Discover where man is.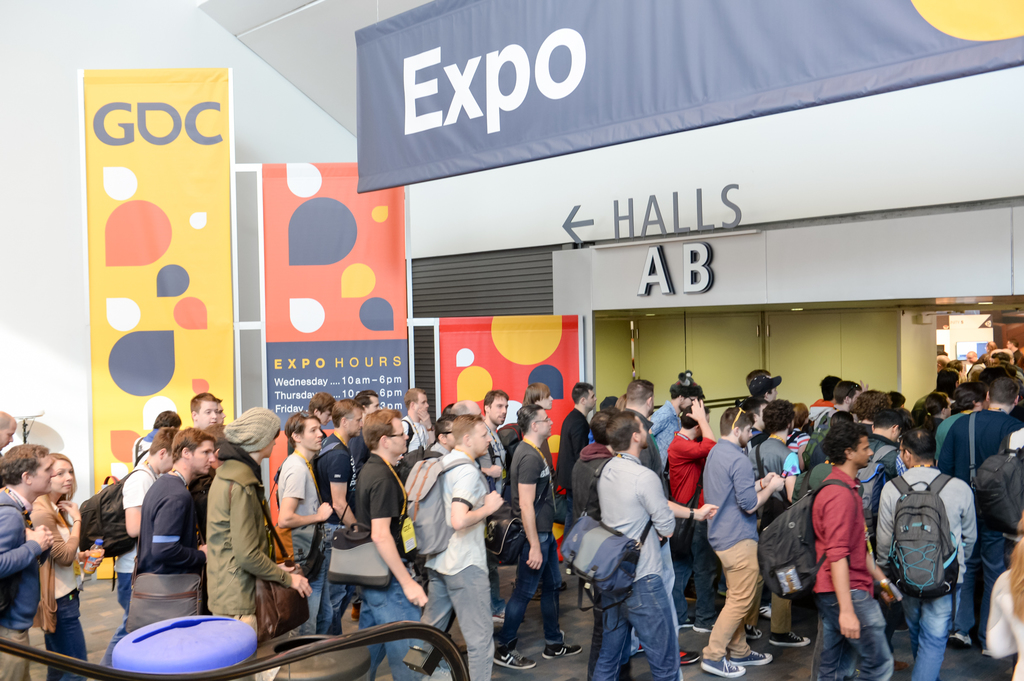
Discovered at (left=278, top=418, right=339, bottom=645).
